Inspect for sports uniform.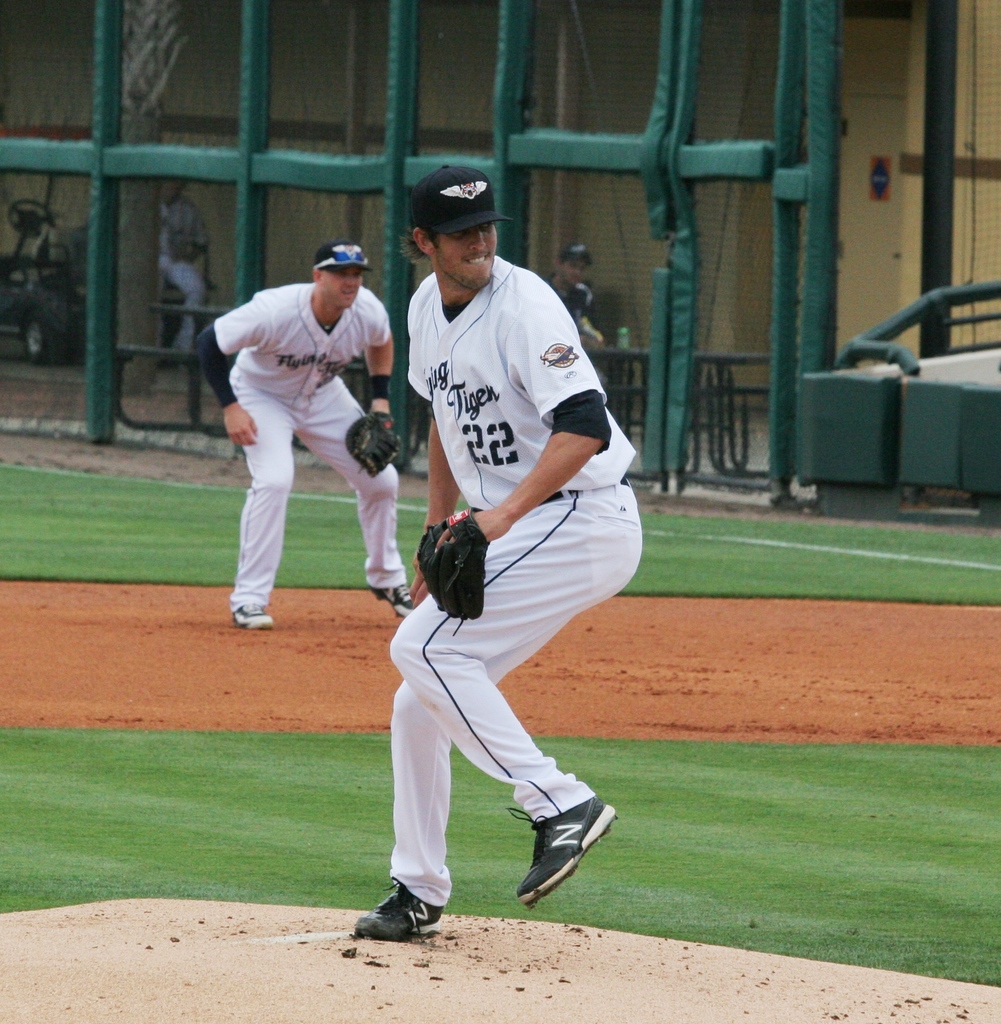
Inspection: box=[194, 220, 406, 628].
